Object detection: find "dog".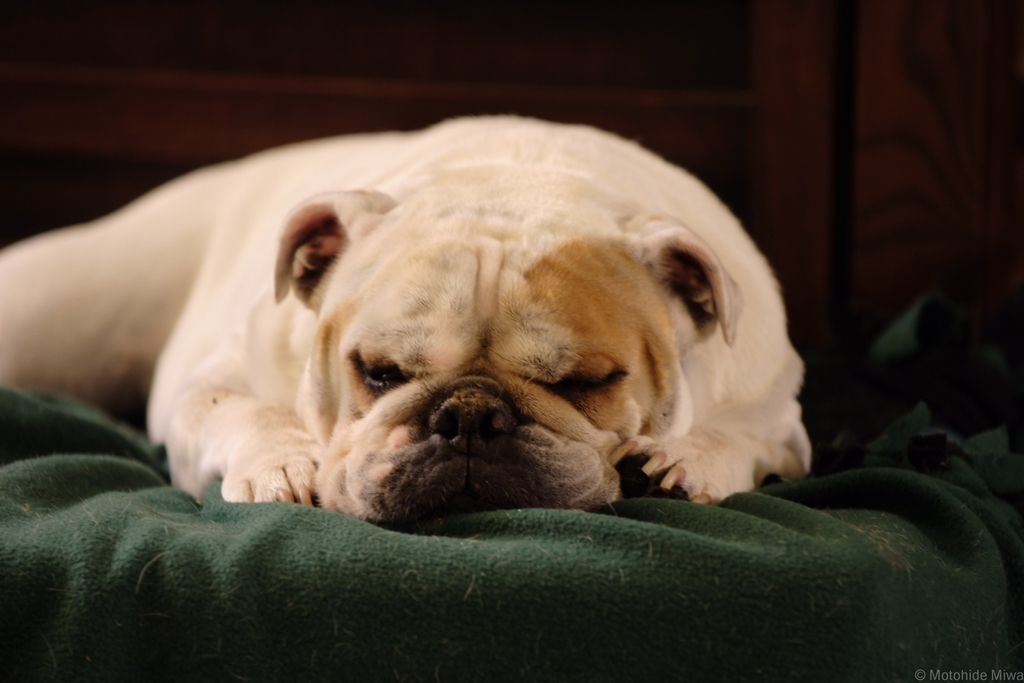
0:114:813:532.
